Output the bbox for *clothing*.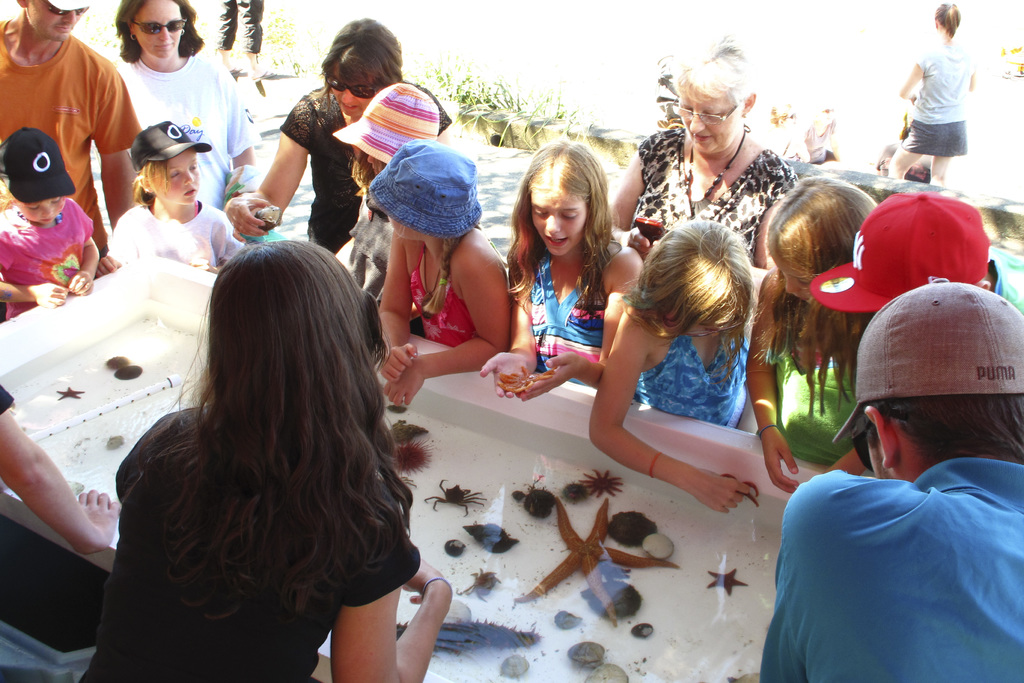
(992,258,1023,314).
